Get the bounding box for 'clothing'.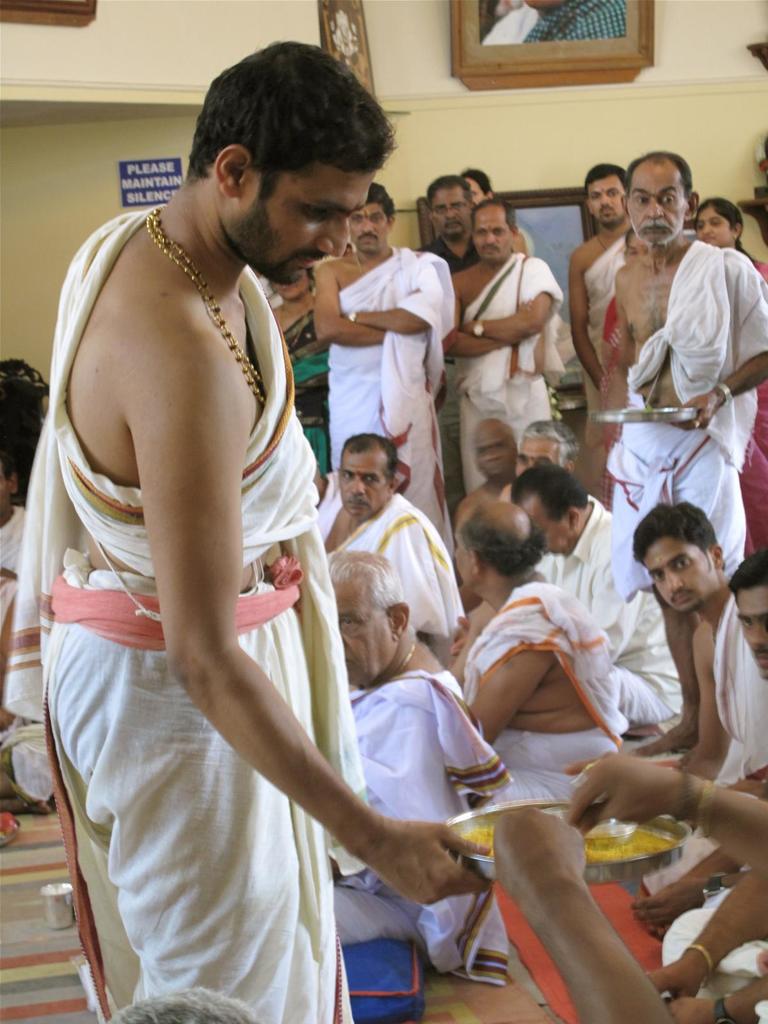
bbox(599, 244, 767, 608).
